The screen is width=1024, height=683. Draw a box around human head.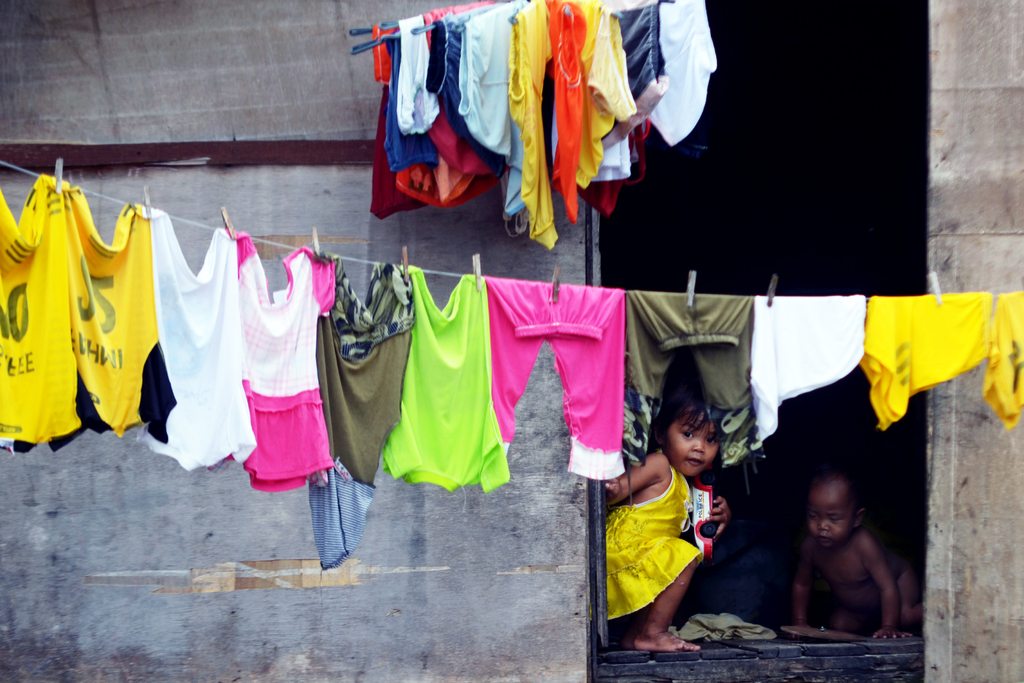
Rect(658, 393, 735, 488).
